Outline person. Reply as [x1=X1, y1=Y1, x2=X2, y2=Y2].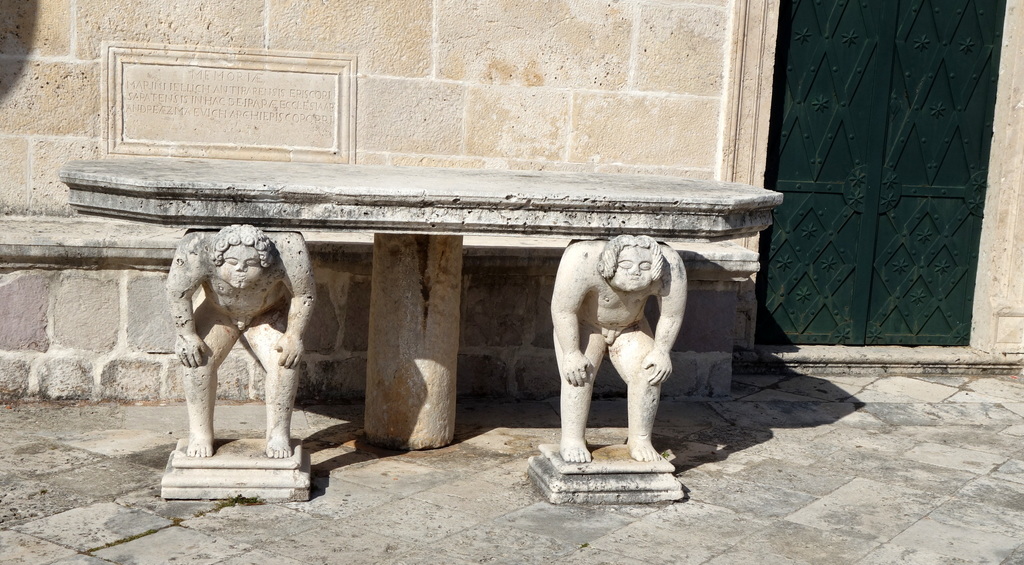
[x1=549, y1=212, x2=702, y2=477].
